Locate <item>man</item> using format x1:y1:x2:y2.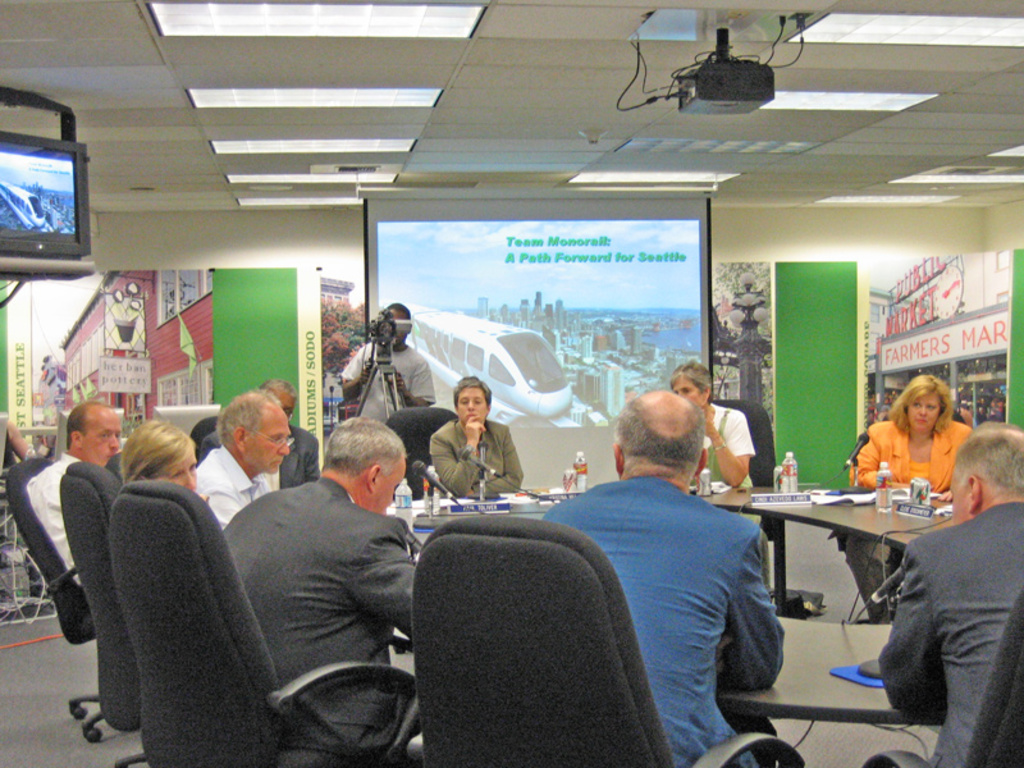
198:372:319:489.
